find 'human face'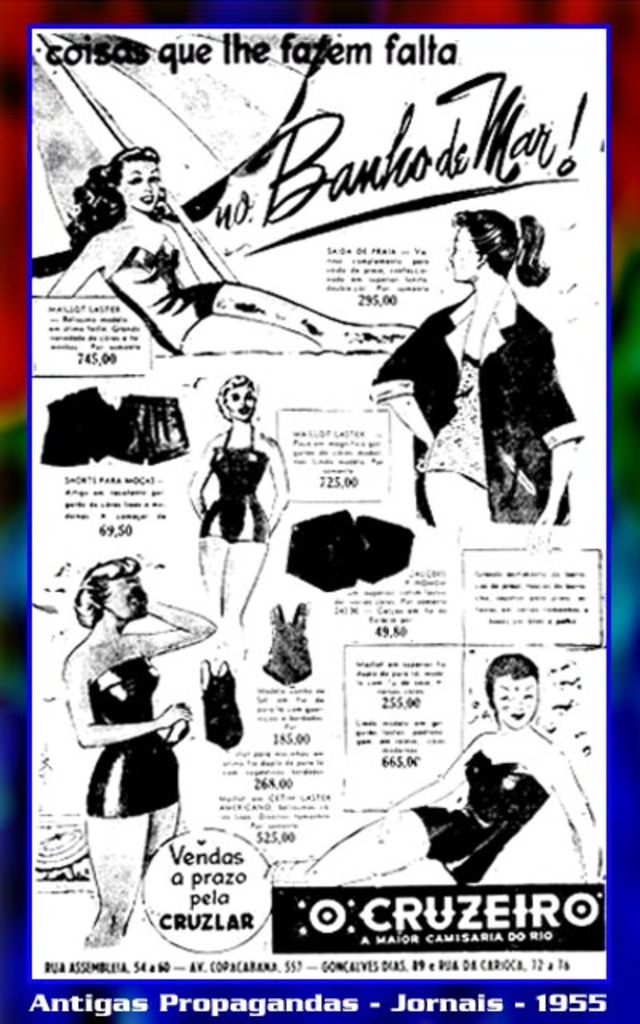
{"left": 490, "top": 678, "right": 536, "bottom": 722}
